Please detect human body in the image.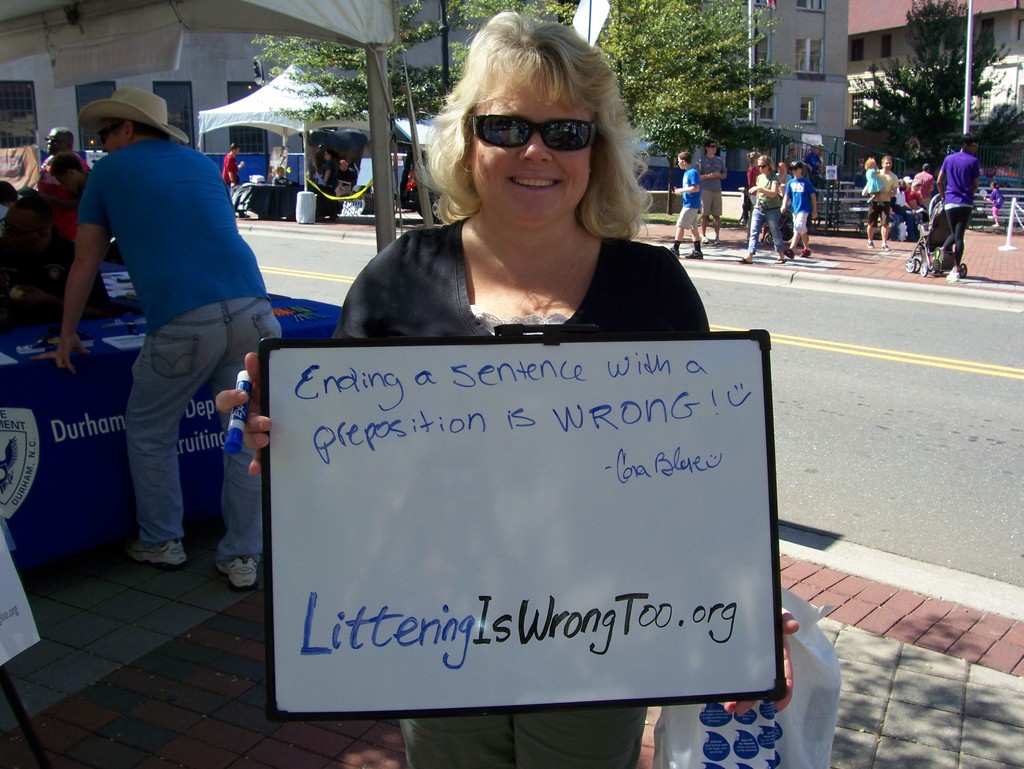
detection(321, 144, 340, 216).
